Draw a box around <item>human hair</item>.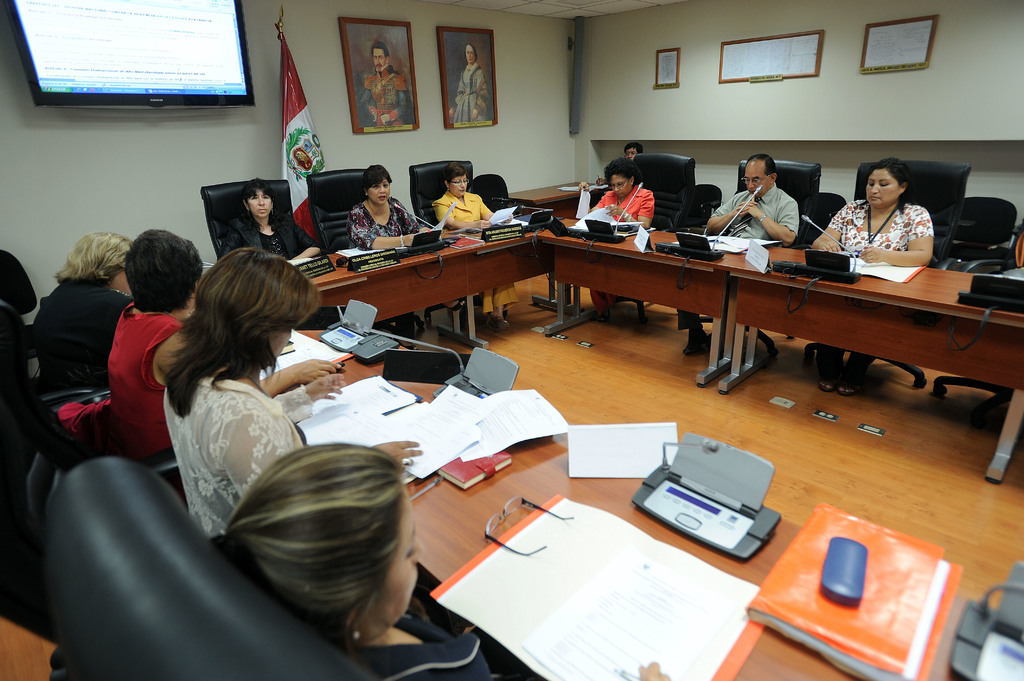
bbox(445, 158, 465, 191).
